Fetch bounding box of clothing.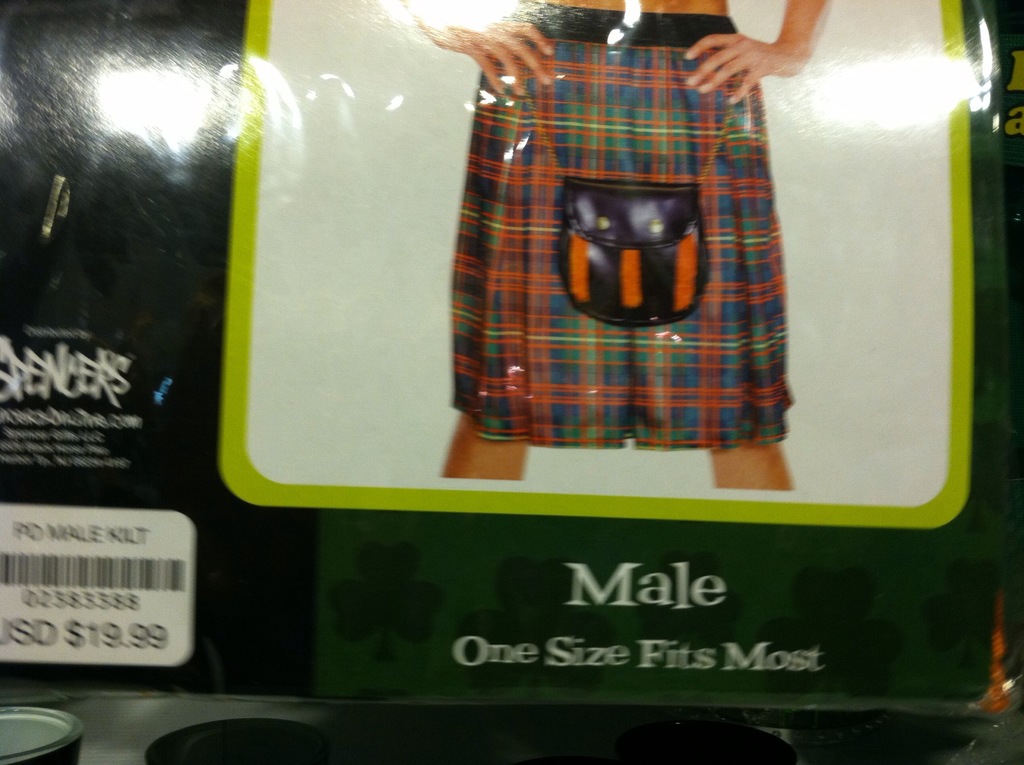
Bbox: pyautogui.locateOnScreen(426, 10, 840, 447).
